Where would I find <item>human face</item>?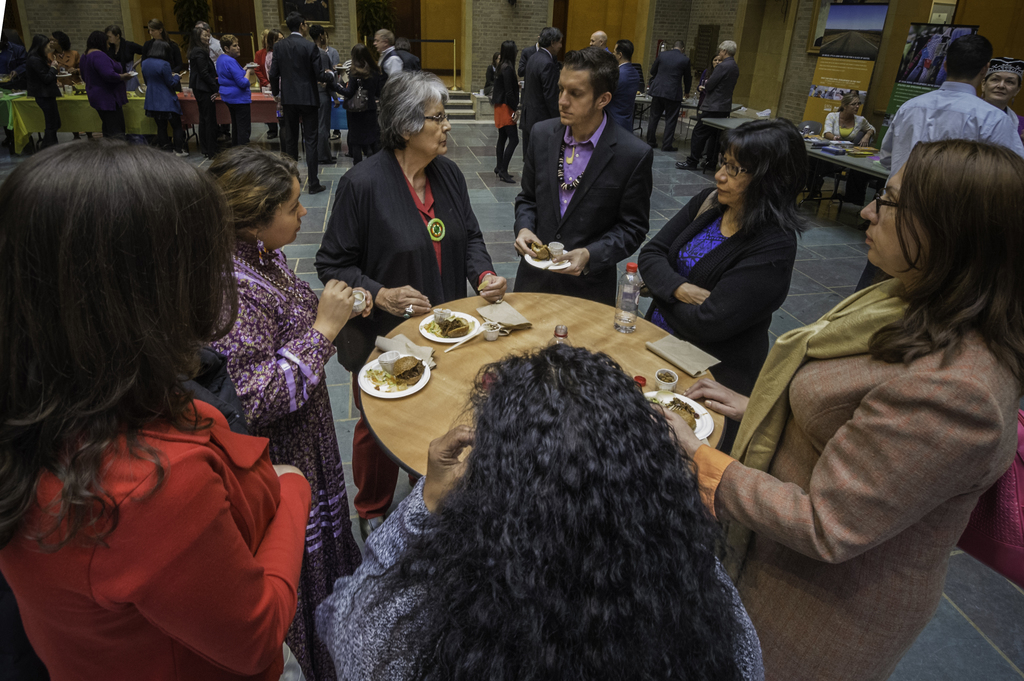
At (x1=715, y1=149, x2=753, y2=202).
